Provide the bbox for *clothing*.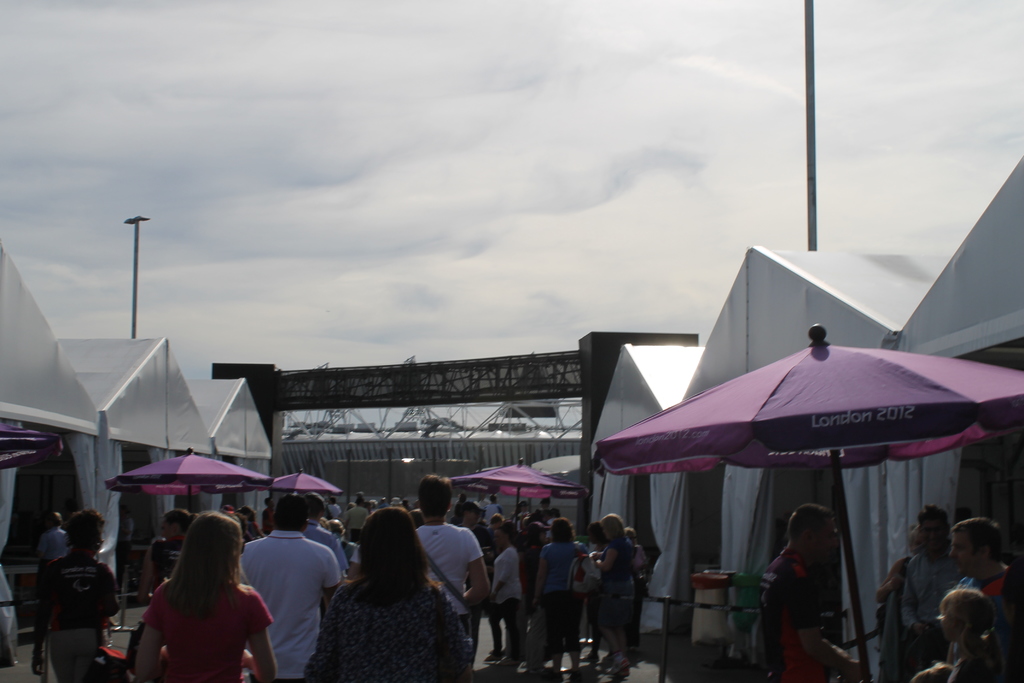
detection(602, 539, 628, 645).
